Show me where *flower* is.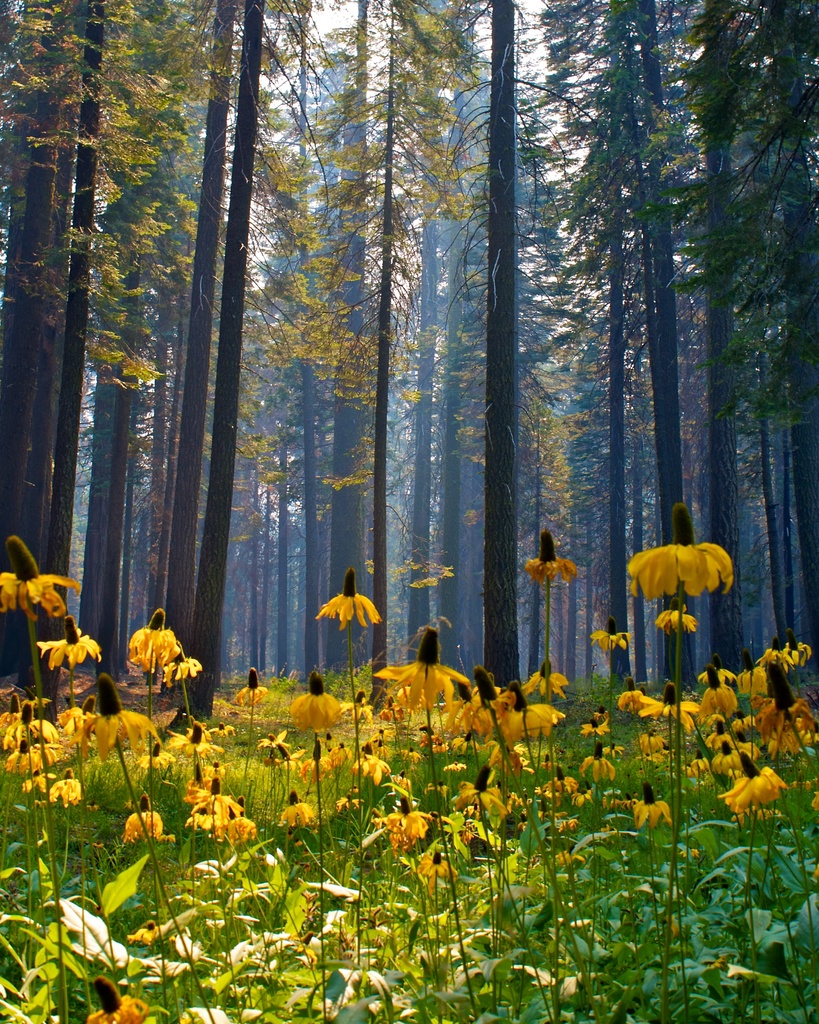
*flower* is at 784,631,810,666.
